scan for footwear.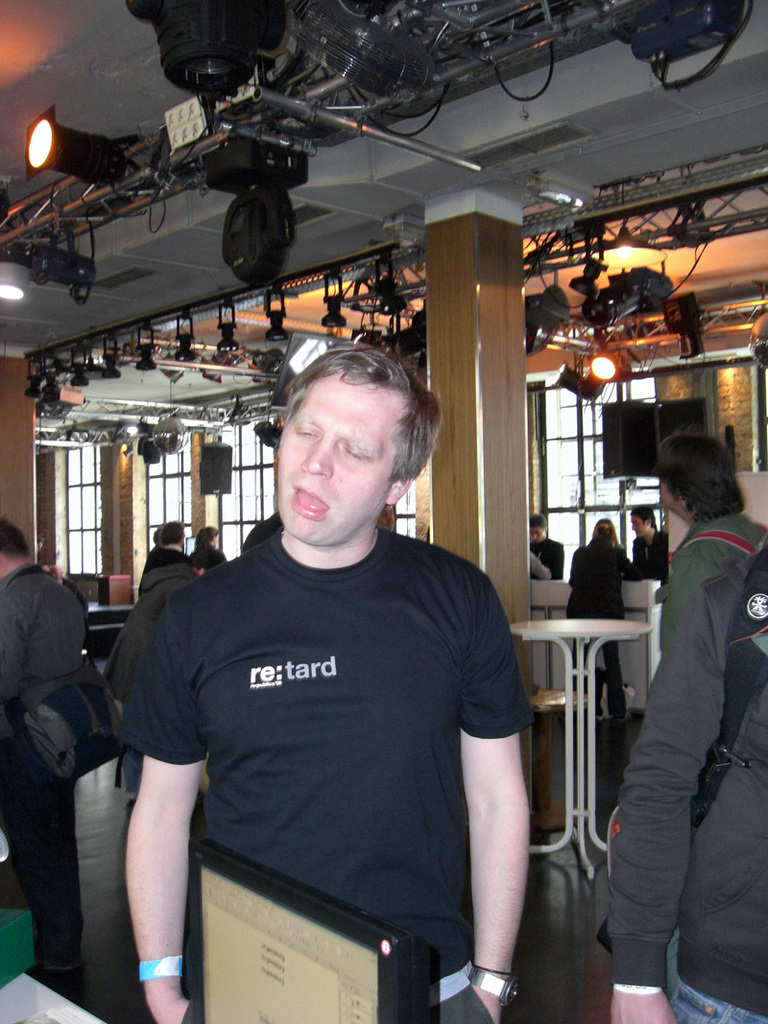
Scan result: box(42, 943, 80, 971).
